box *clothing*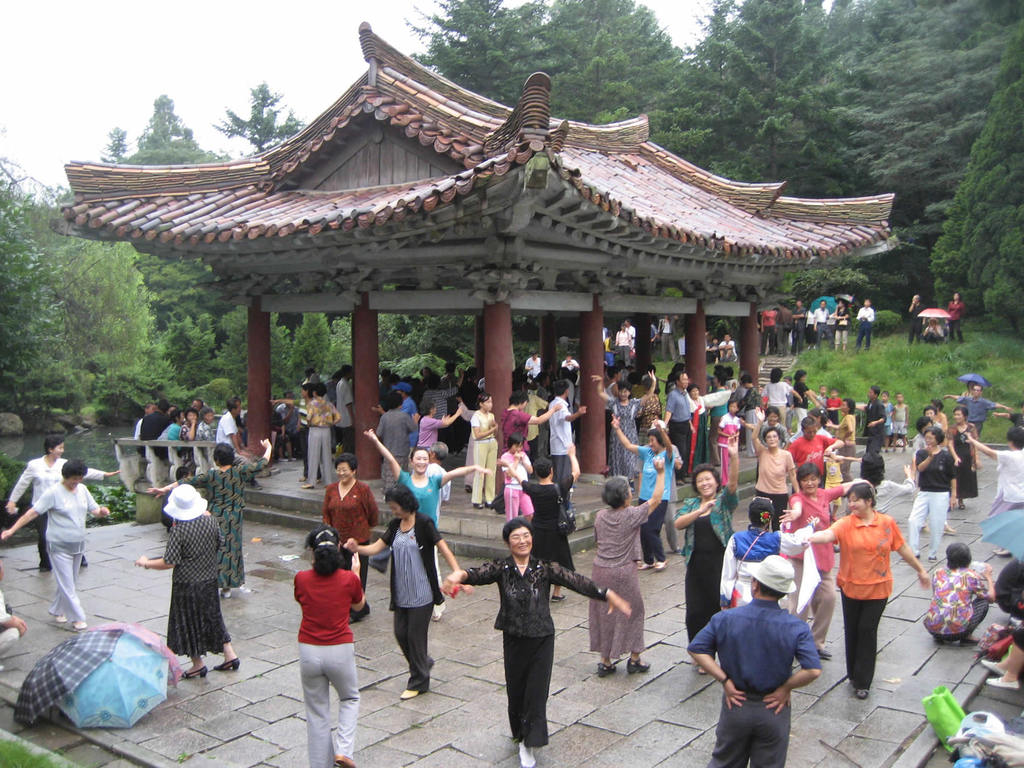
[163, 424, 177, 450]
